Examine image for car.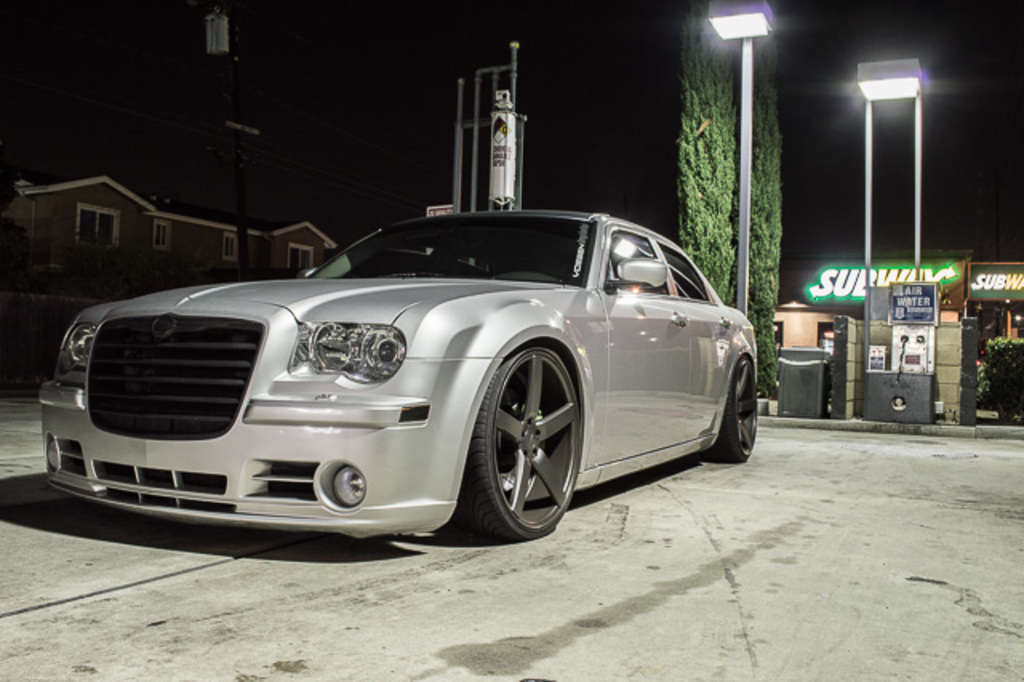
Examination result: left=35, top=207, right=758, bottom=541.
